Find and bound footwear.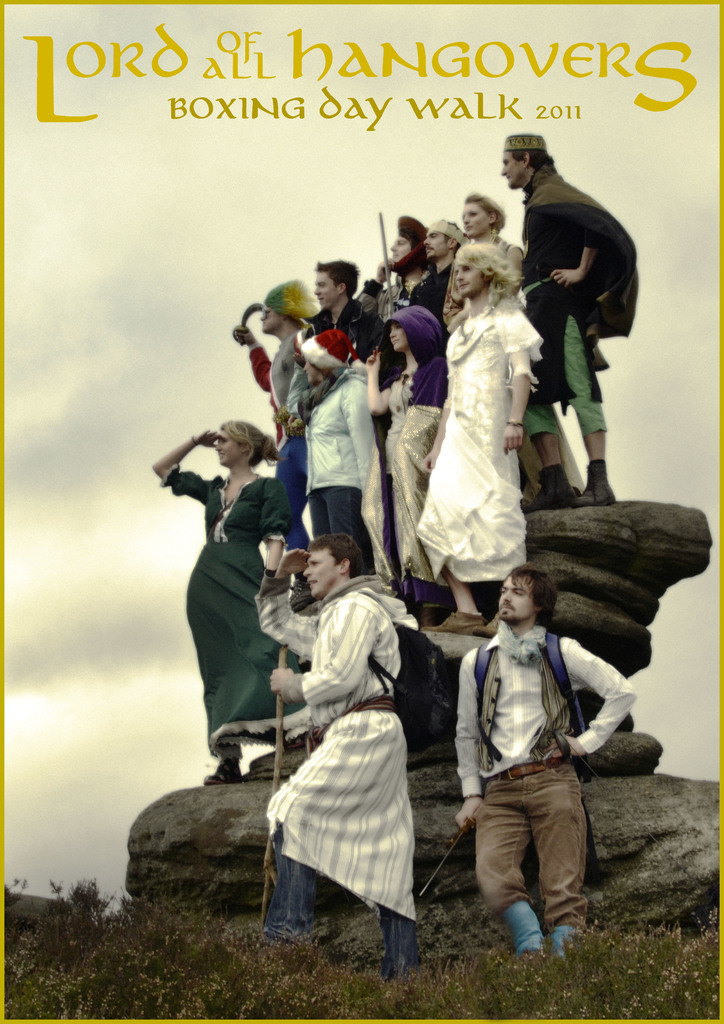
Bound: Rect(423, 608, 479, 637).
